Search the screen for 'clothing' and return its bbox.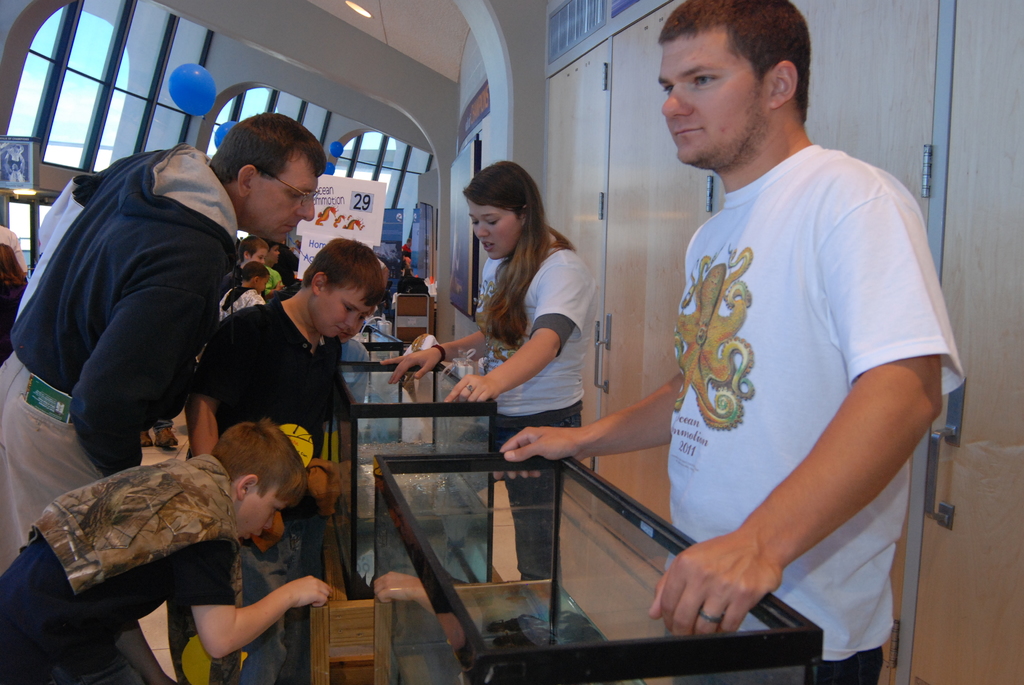
Found: (194,295,349,684).
